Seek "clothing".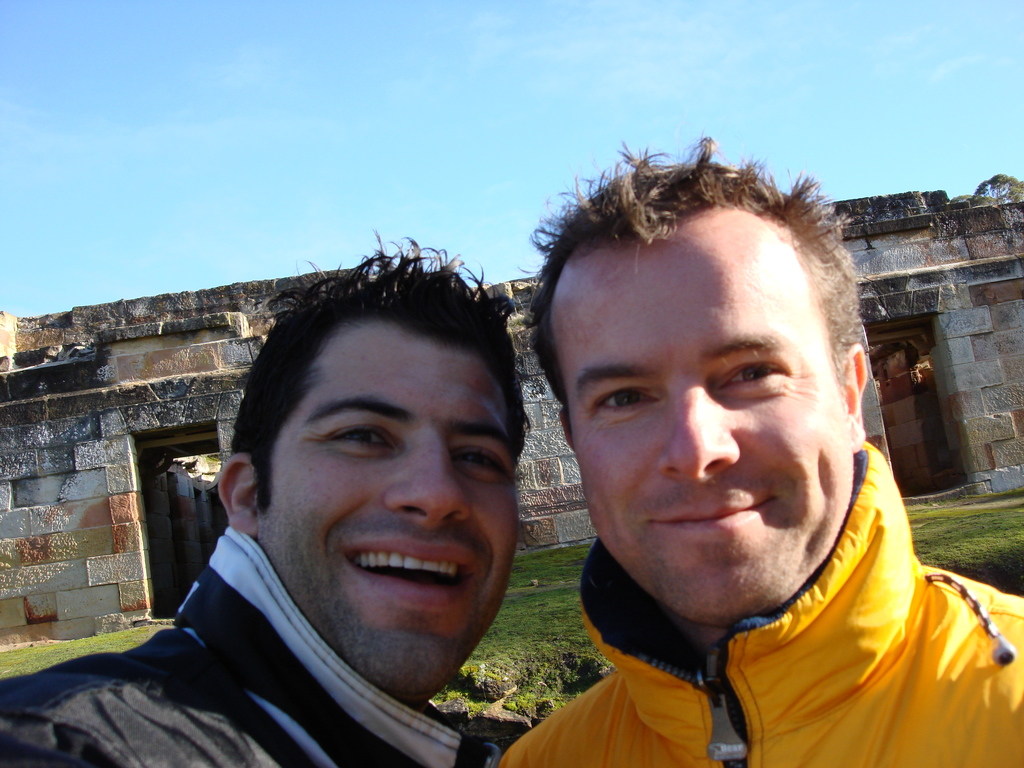
[left=0, top=523, right=500, bottom=767].
